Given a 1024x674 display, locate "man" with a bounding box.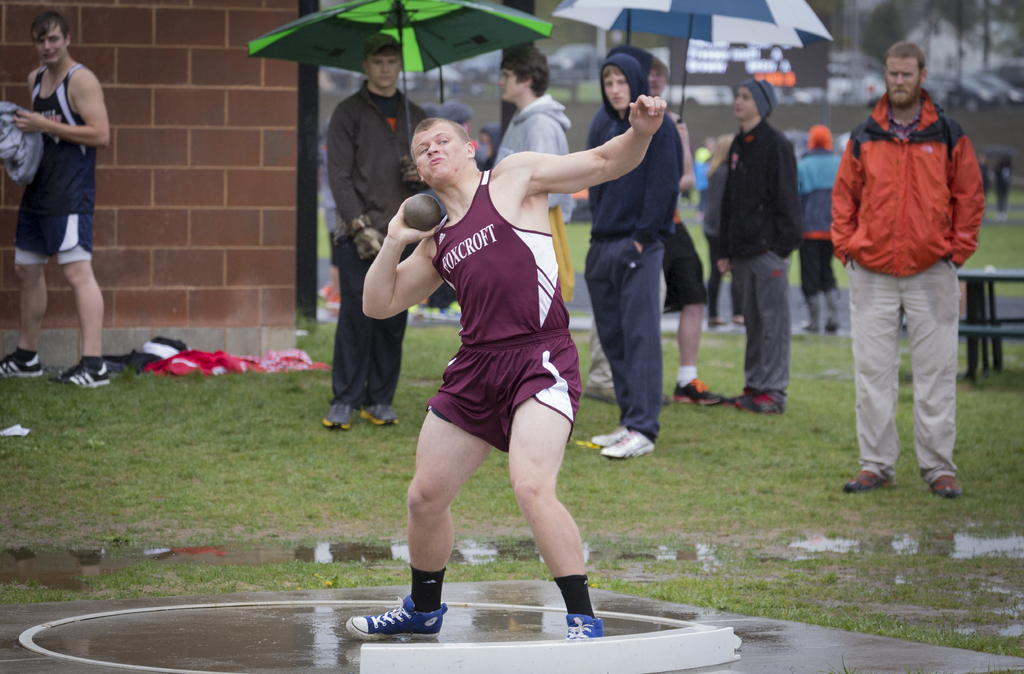
Located: [326, 31, 422, 425].
